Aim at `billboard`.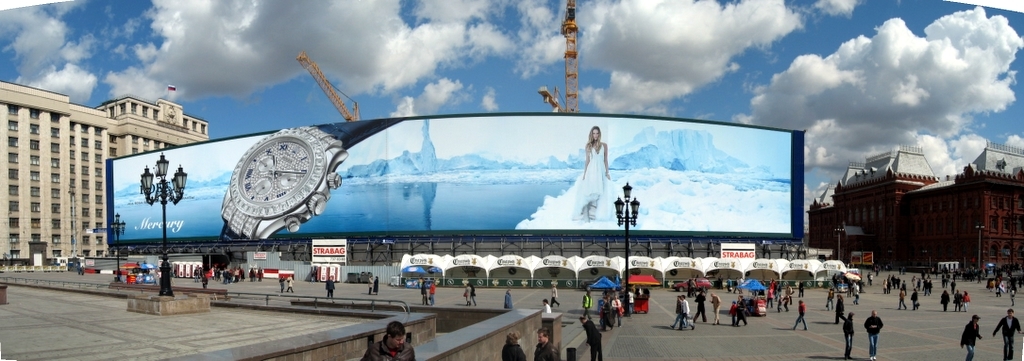
Aimed at <bbox>847, 252, 861, 264</bbox>.
